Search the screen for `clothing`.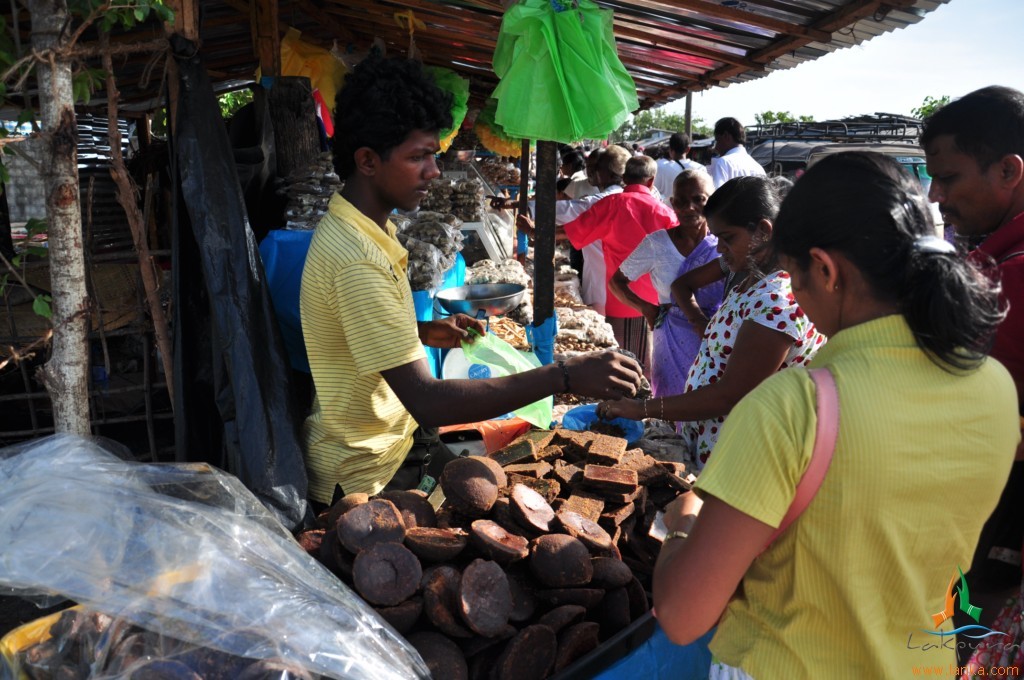
Found at [x1=619, y1=227, x2=737, y2=398].
